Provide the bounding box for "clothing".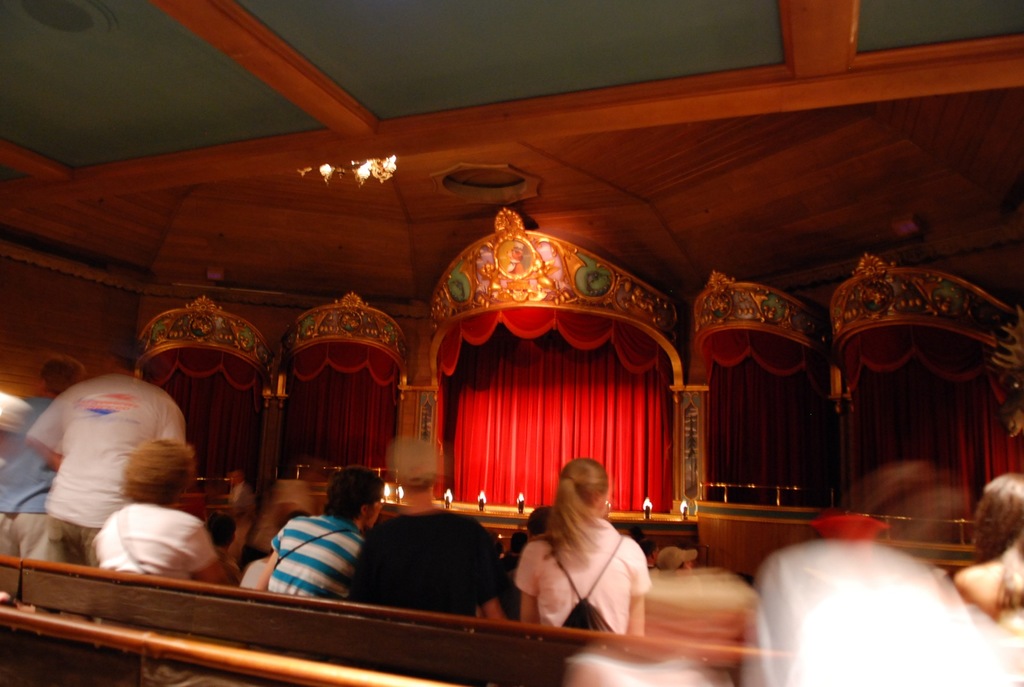
(left=97, top=498, right=218, bottom=581).
